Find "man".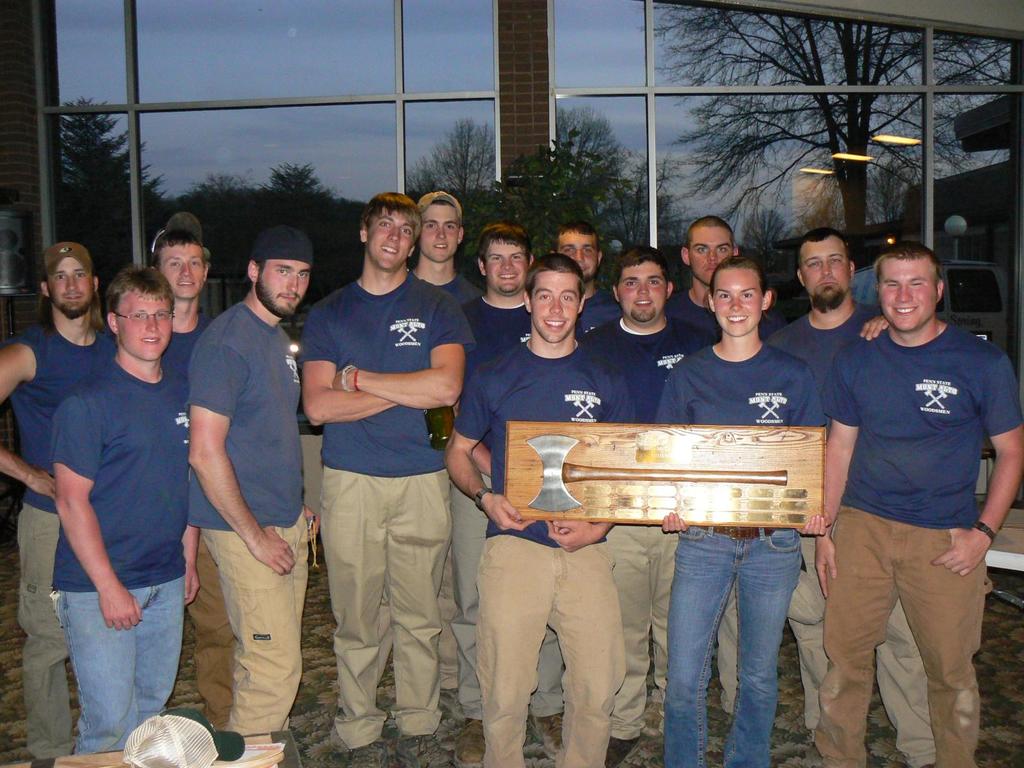
BBox(0, 240, 116, 767).
